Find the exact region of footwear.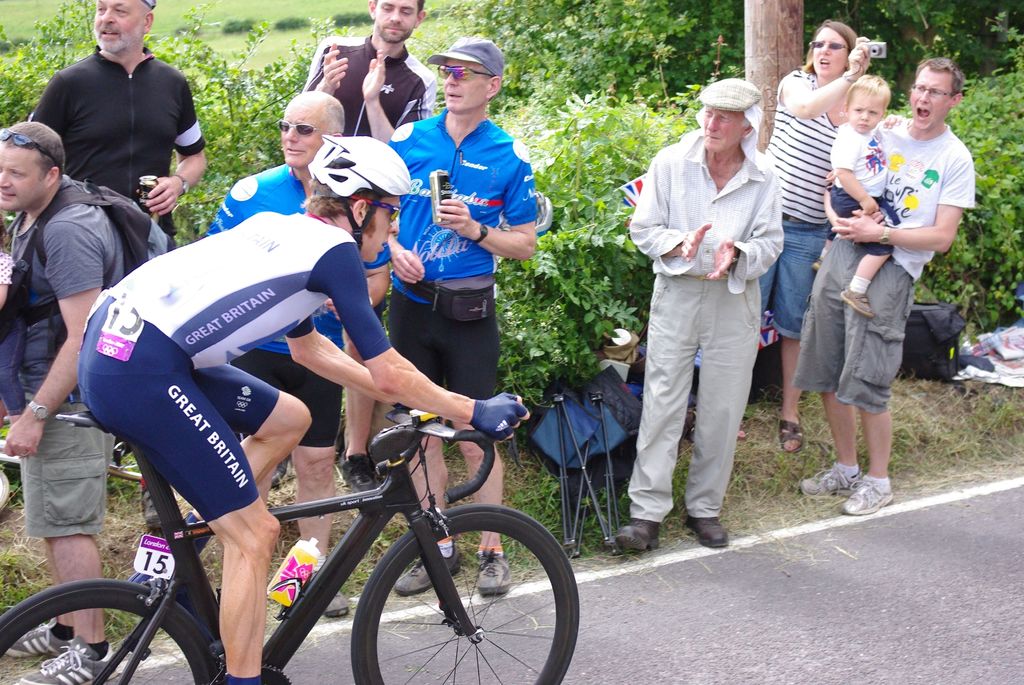
Exact region: {"left": 801, "top": 460, "right": 858, "bottom": 500}.
